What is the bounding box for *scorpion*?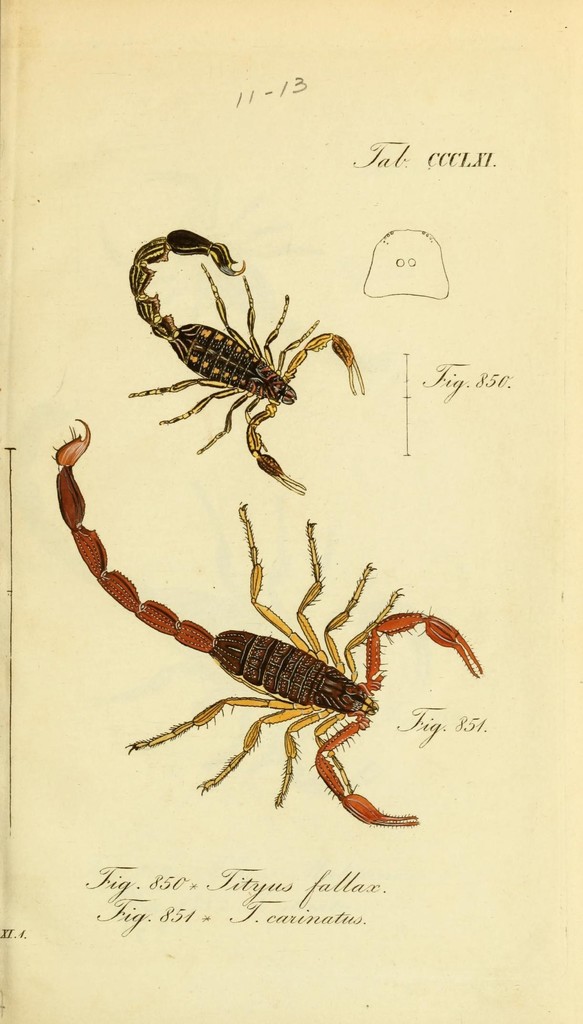
{"left": 52, "top": 414, "right": 488, "bottom": 827}.
